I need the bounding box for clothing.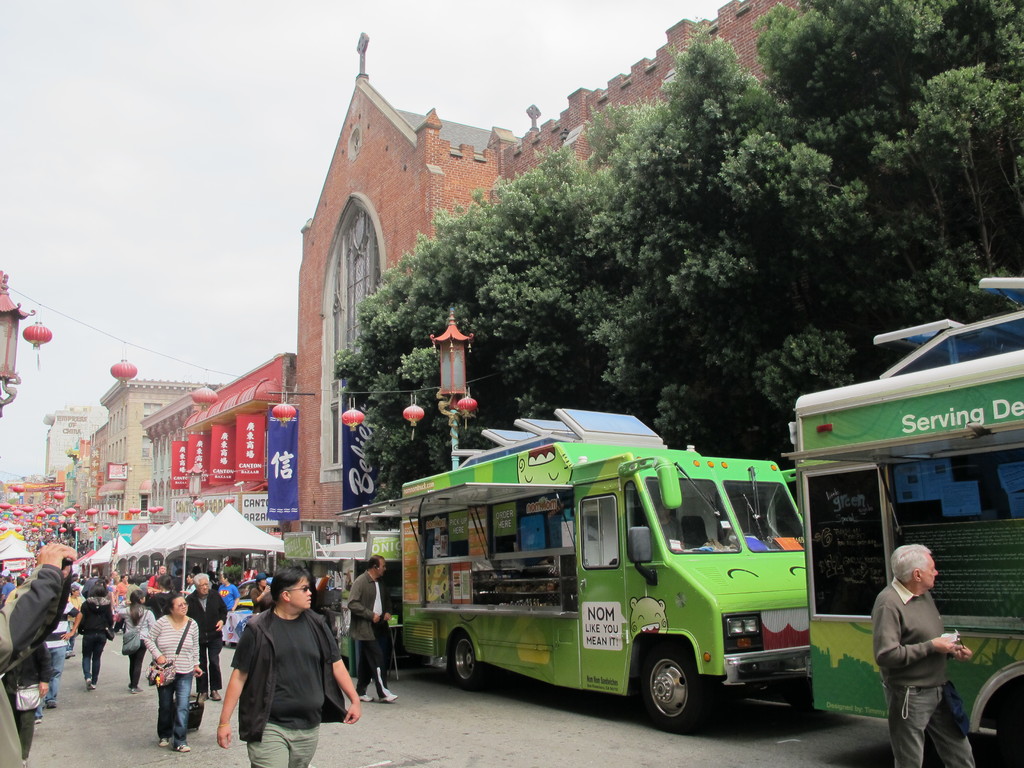
Here it is: 230/601/355/767.
